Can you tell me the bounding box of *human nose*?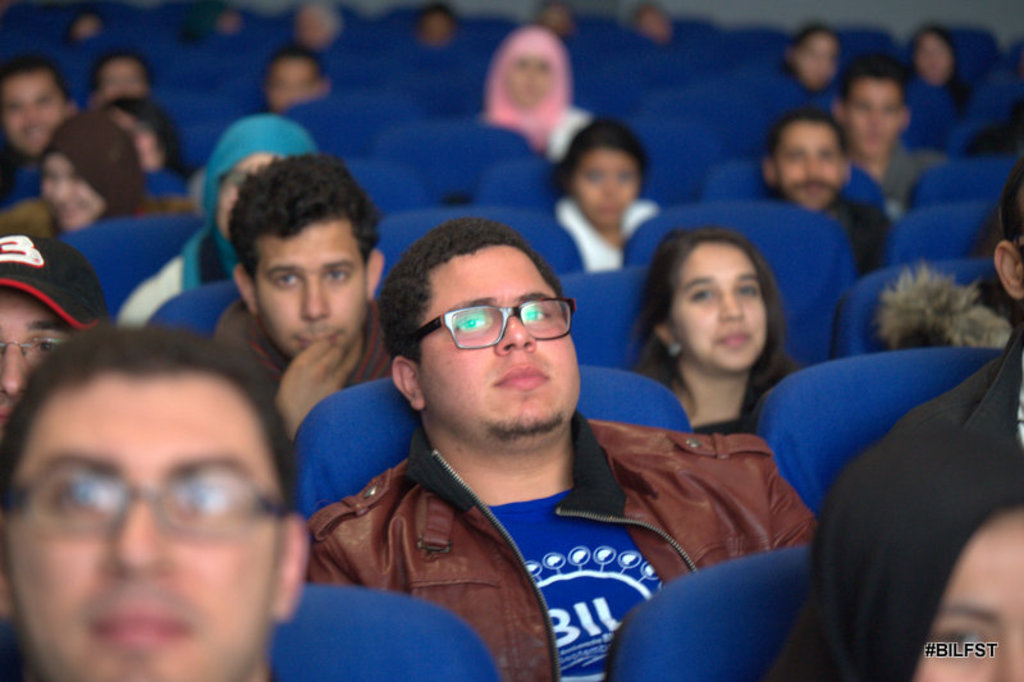
crop(493, 313, 536, 353).
